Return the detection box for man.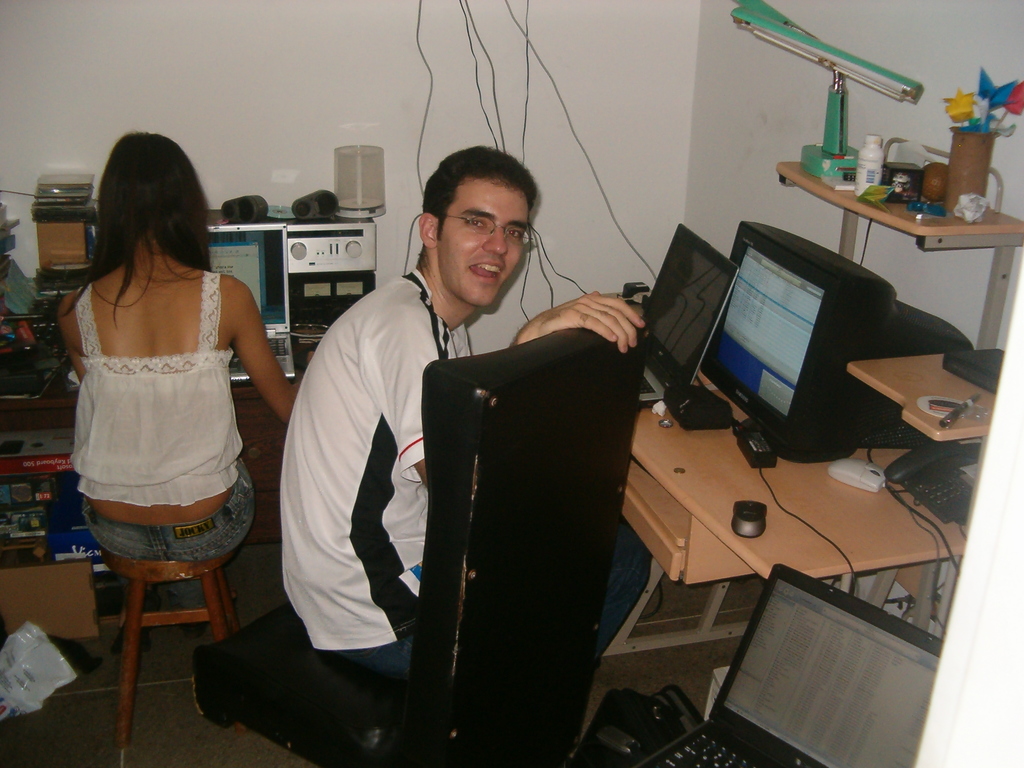
[left=291, top=174, right=625, bottom=728].
